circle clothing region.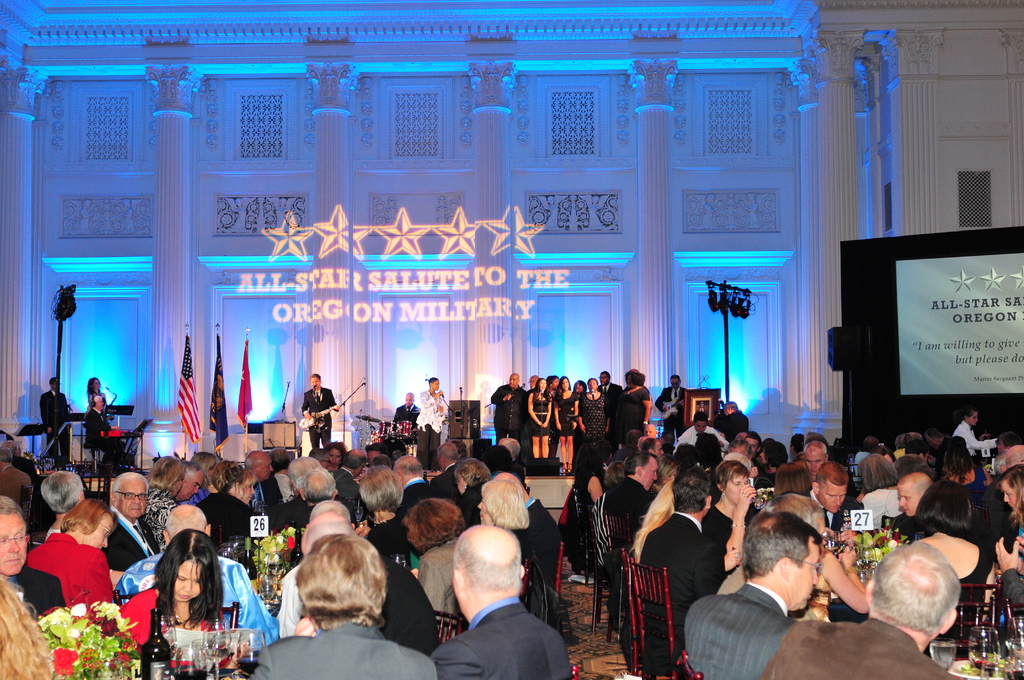
Region: 924, 541, 998, 655.
